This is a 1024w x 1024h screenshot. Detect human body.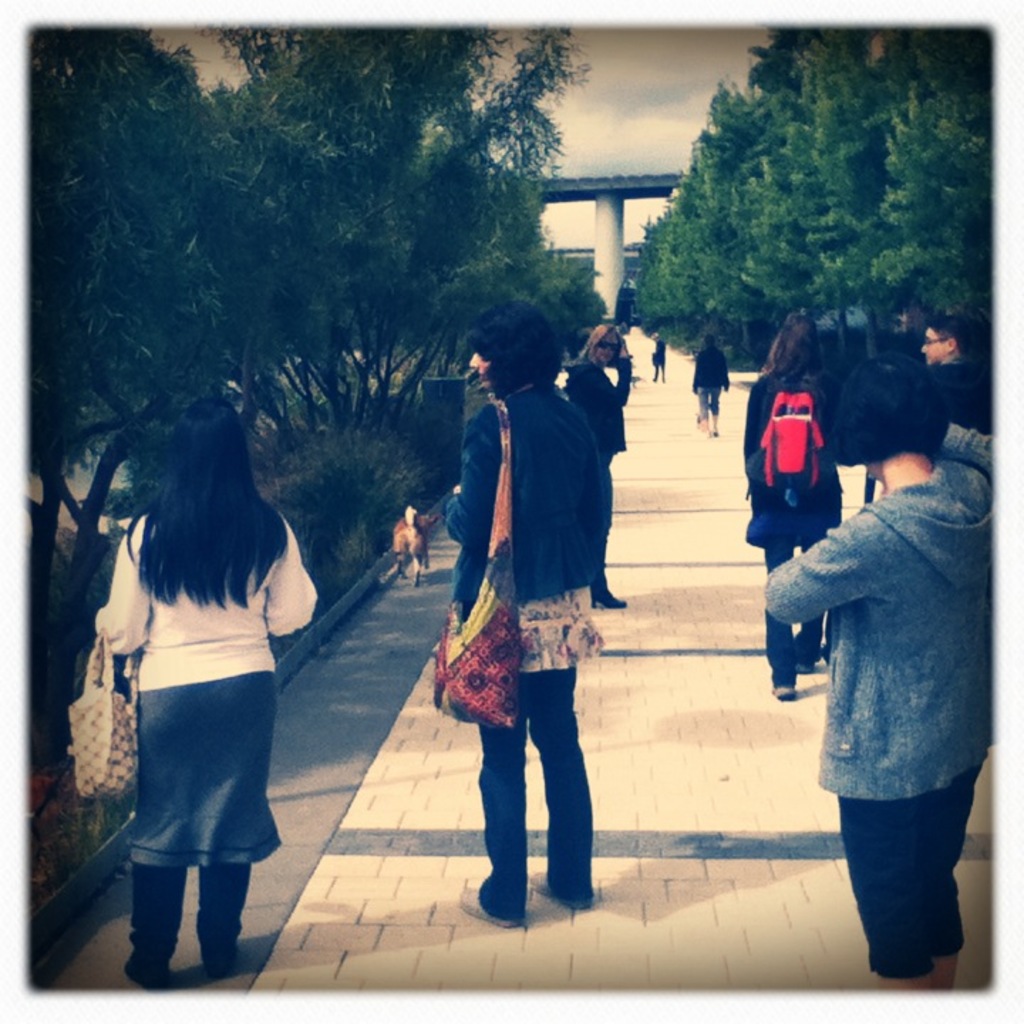
detection(570, 303, 634, 619).
